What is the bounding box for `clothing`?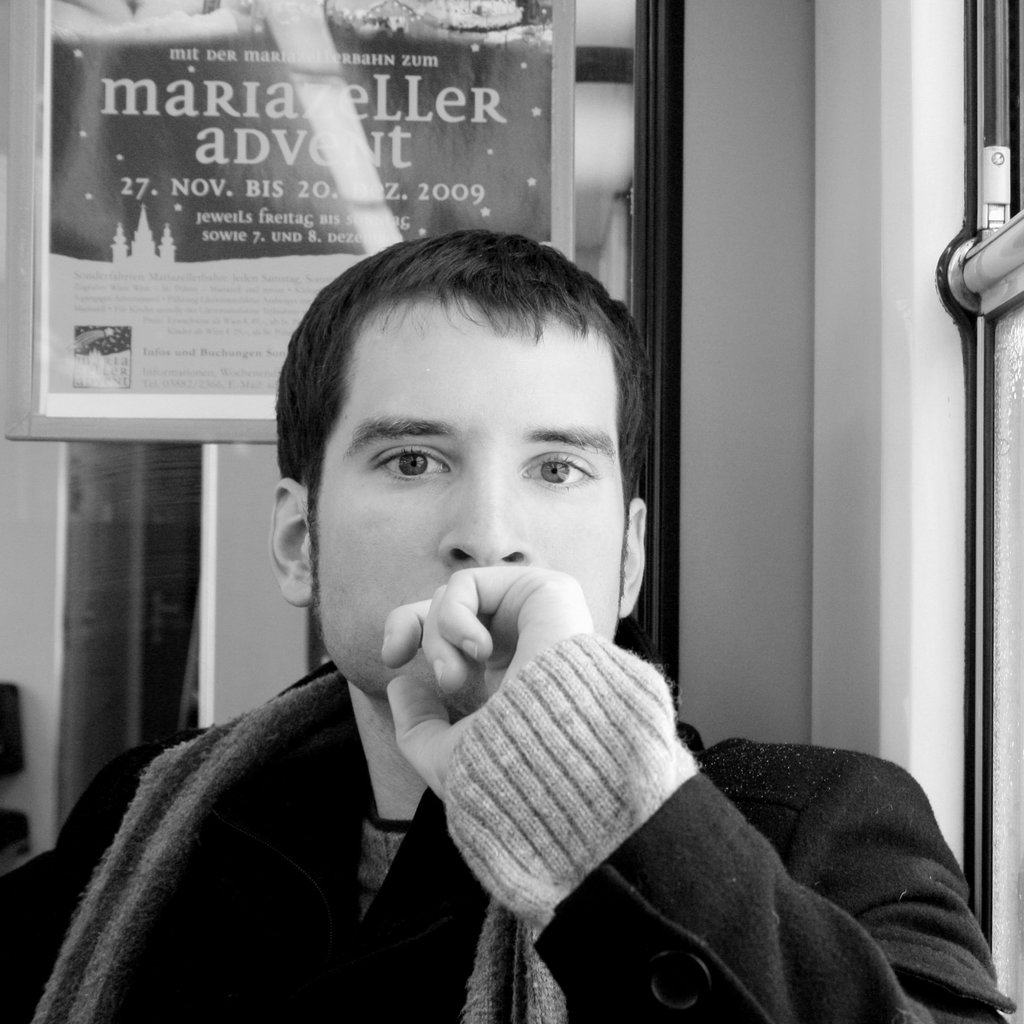
select_region(0, 630, 1016, 1023).
